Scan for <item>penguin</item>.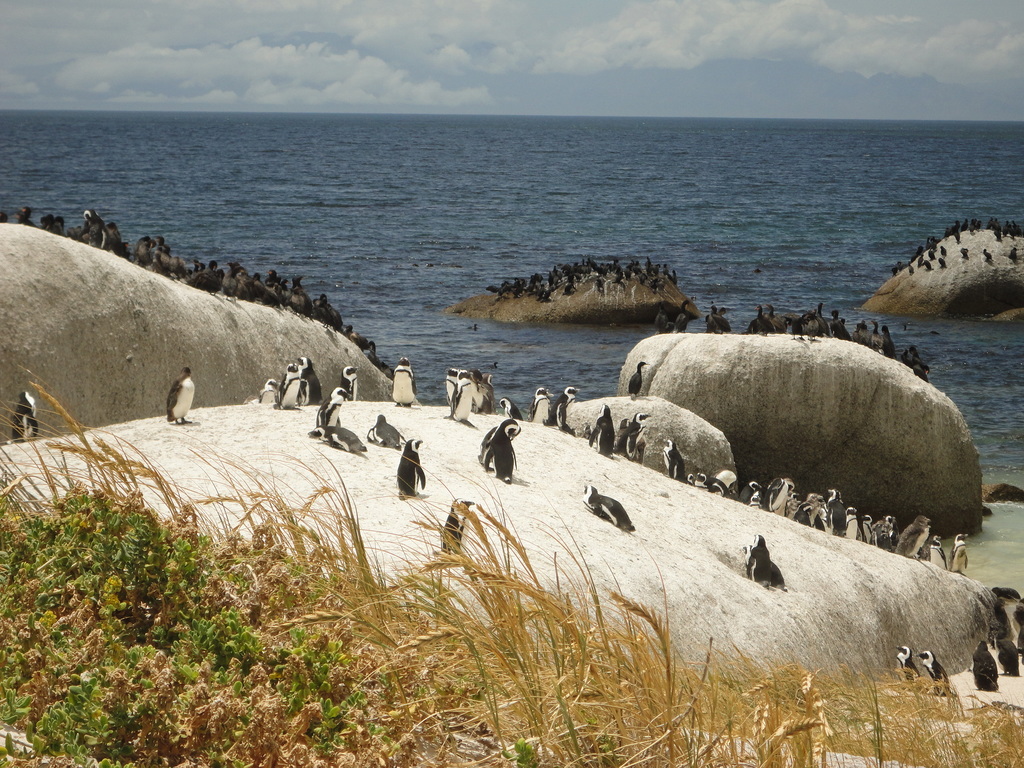
Scan result: bbox(256, 381, 277, 405).
